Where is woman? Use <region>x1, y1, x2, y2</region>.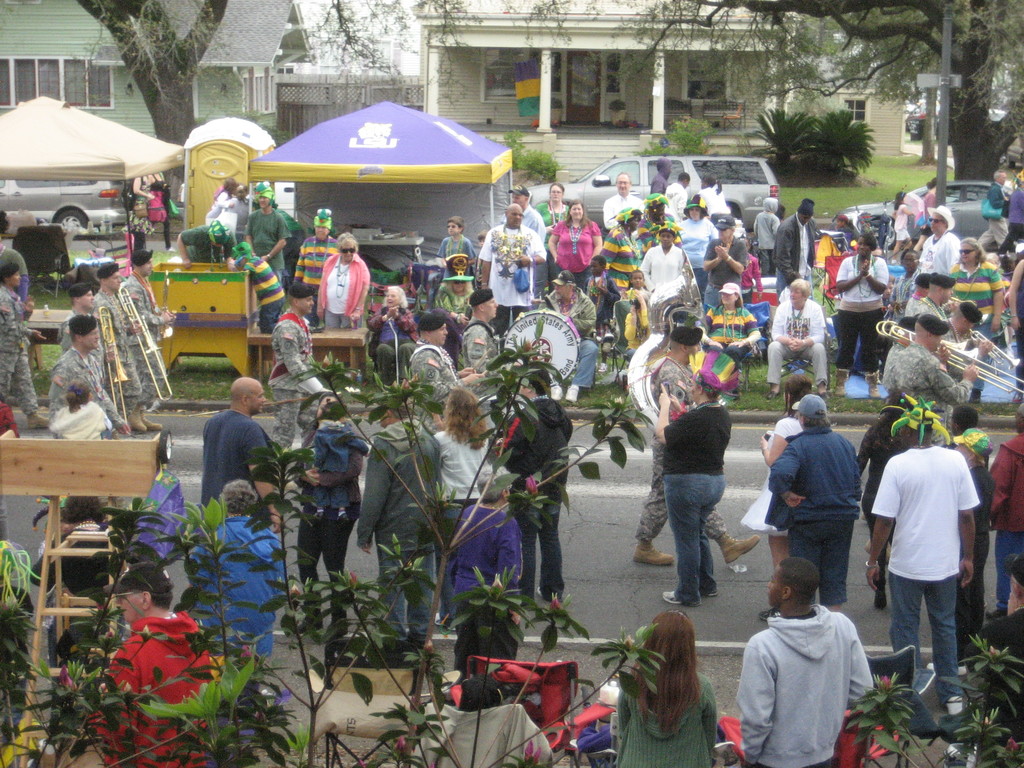
<region>611, 611, 737, 761</region>.
